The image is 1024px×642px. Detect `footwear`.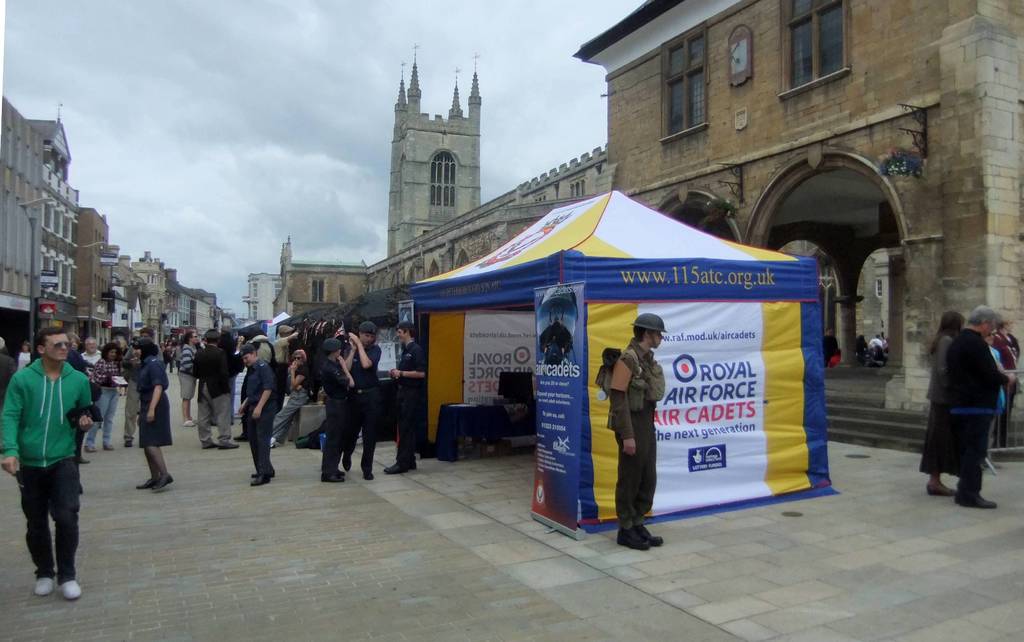
Detection: pyautogui.locateOnScreen(60, 581, 83, 602).
